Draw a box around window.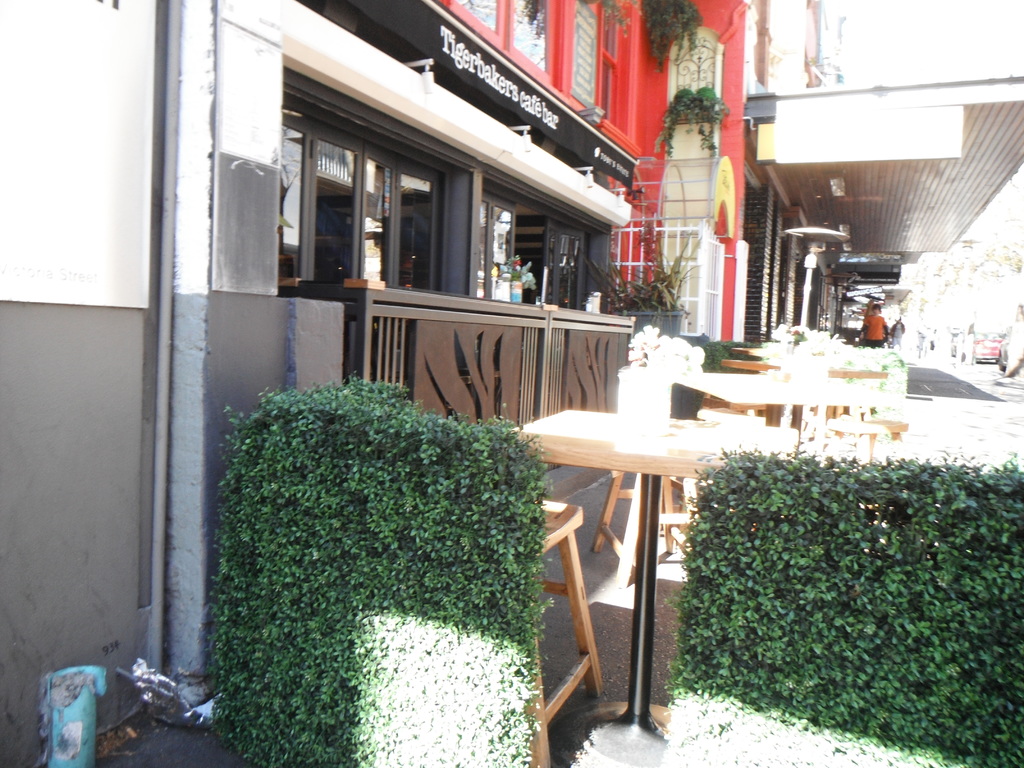
(448, 0, 618, 128).
